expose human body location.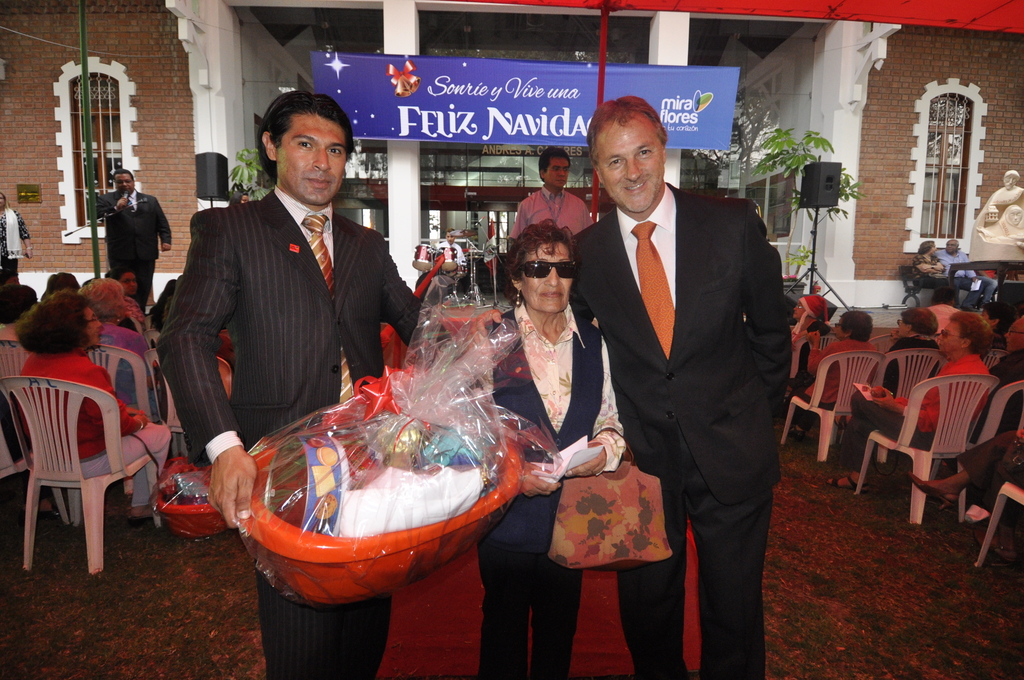
Exposed at left=790, top=305, right=886, bottom=436.
